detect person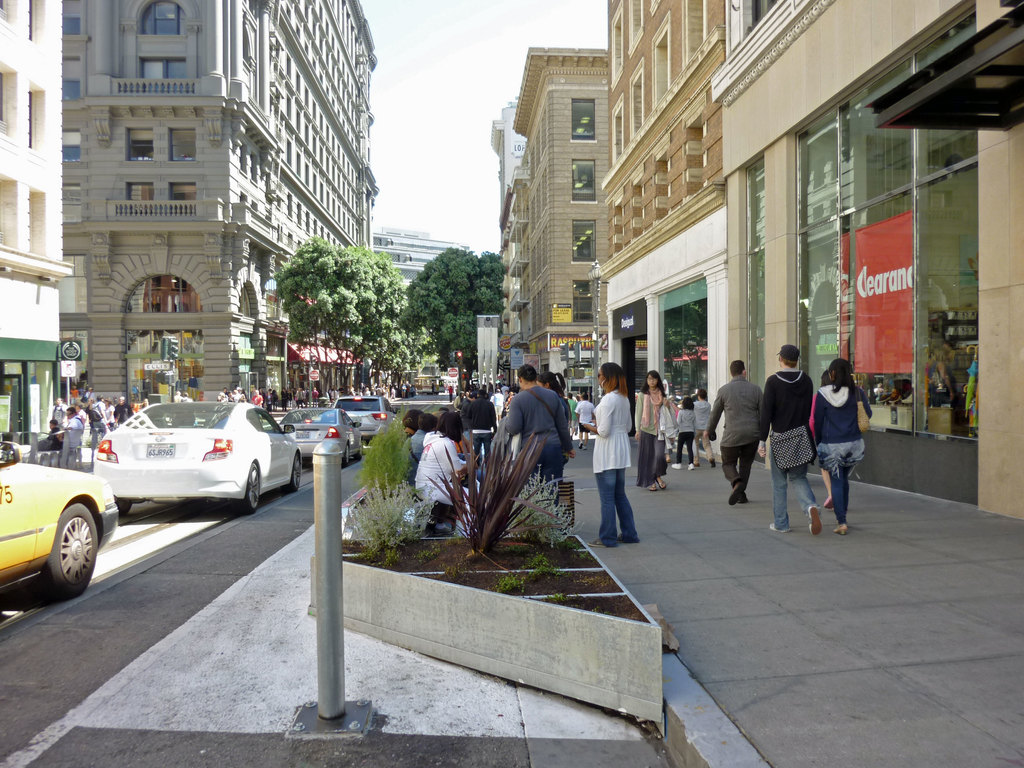
<box>219,387,225,401</box>
